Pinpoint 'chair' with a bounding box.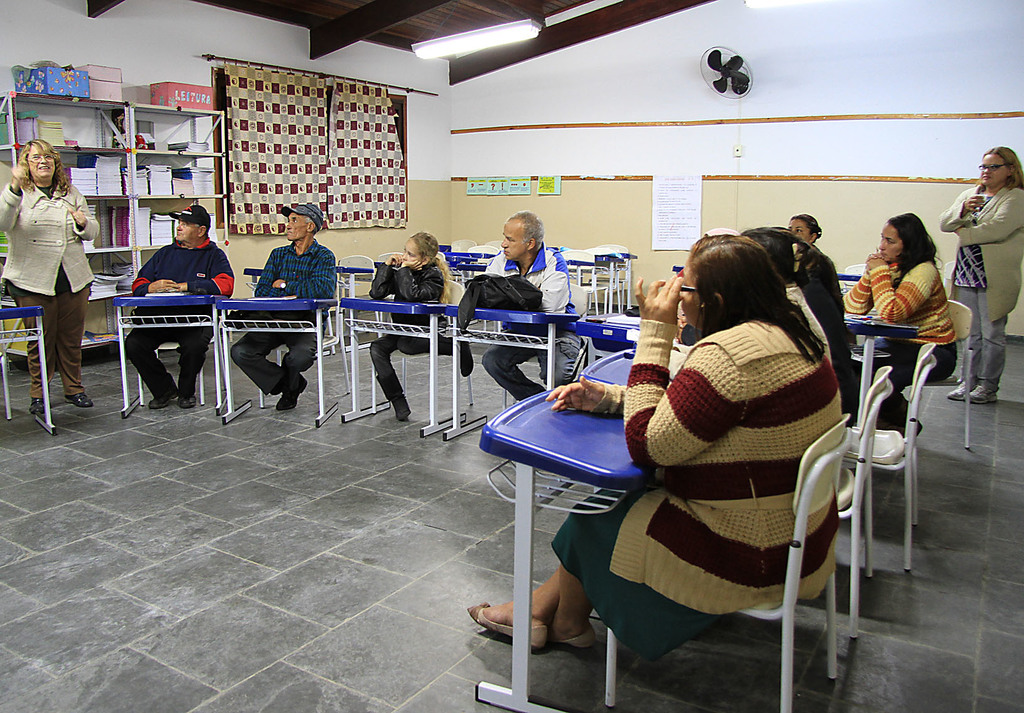
{"x1": 442, "y1": 247, "x2": 493, "y2": 279}.
